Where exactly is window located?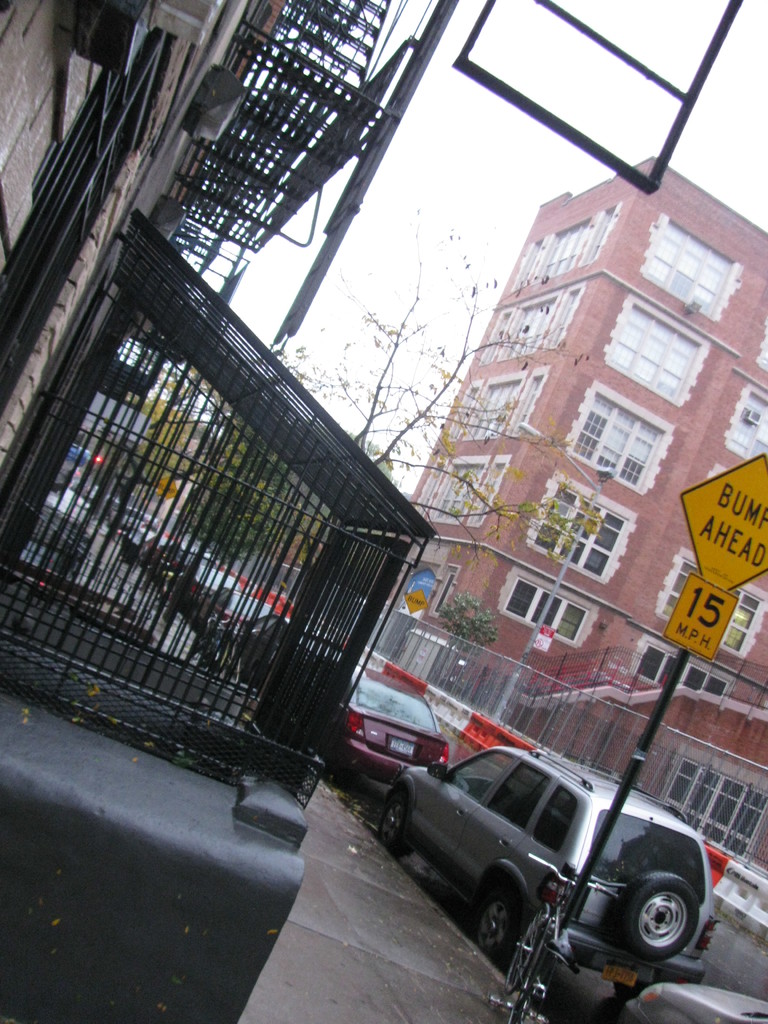
Its bounding box is [655,559,767,648].
